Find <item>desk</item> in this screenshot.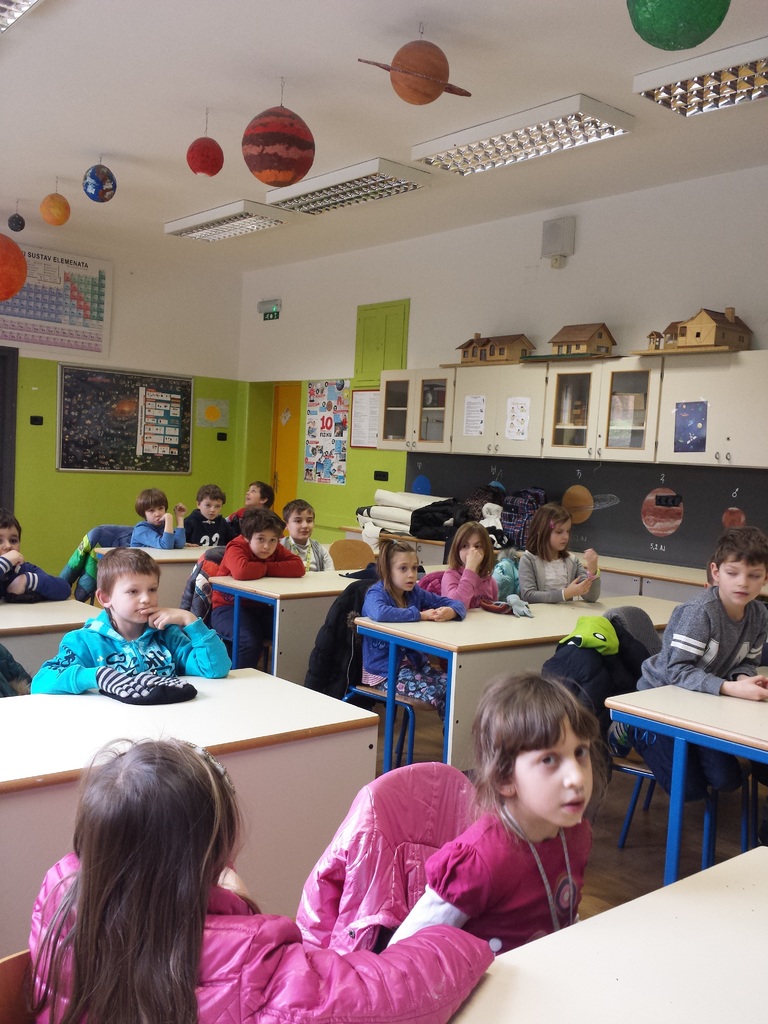
The bounding box for <item>desk</item> is left=606, top=662, right=758, bottom=877.
